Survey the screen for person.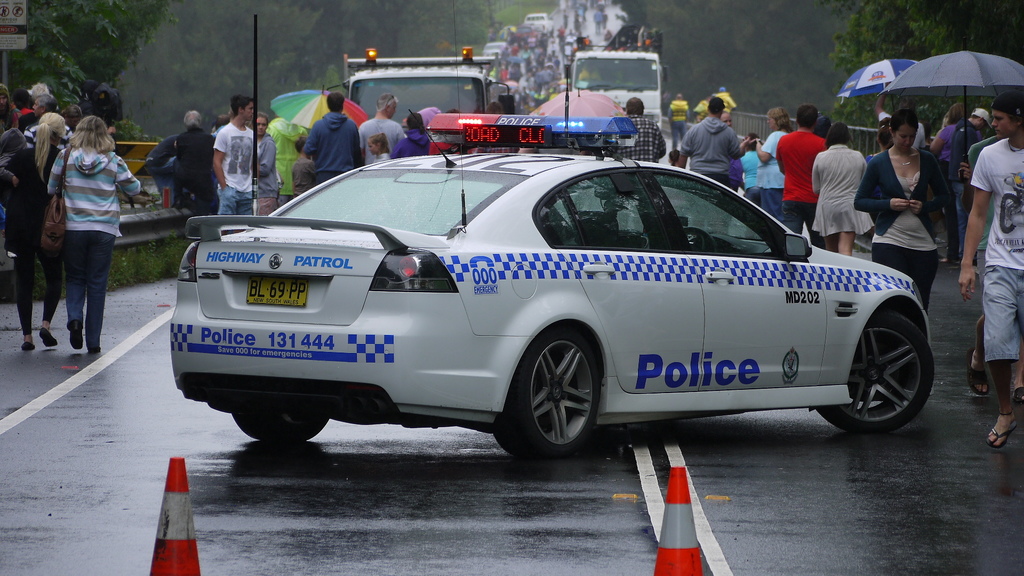
Survey found: rect(121, 124, 195, 200).
